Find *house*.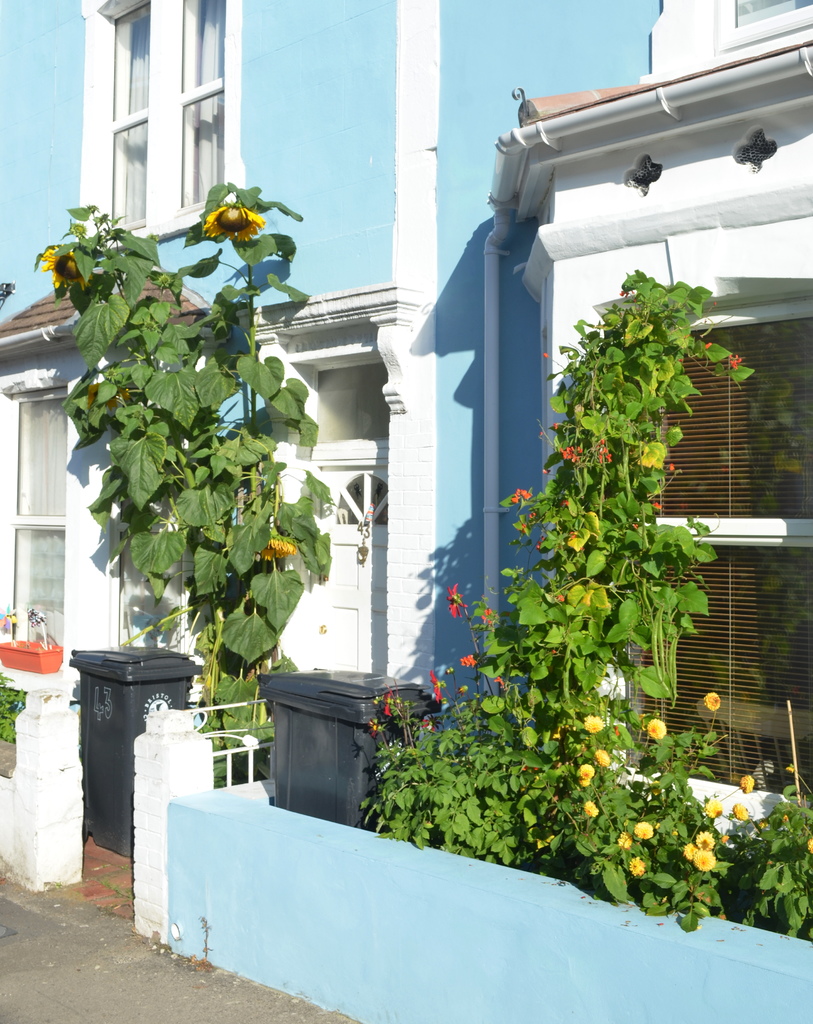
[left=0, top=0, right=648, bottom=758].
